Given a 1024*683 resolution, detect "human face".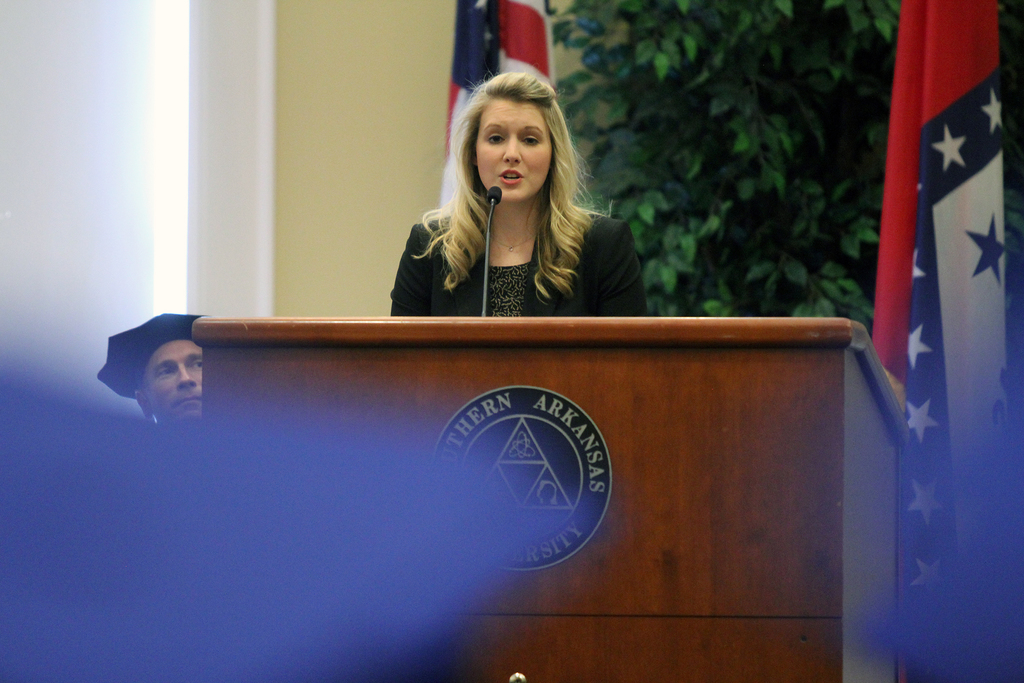
x1=476, y1=95, x2=554, y2=202.
